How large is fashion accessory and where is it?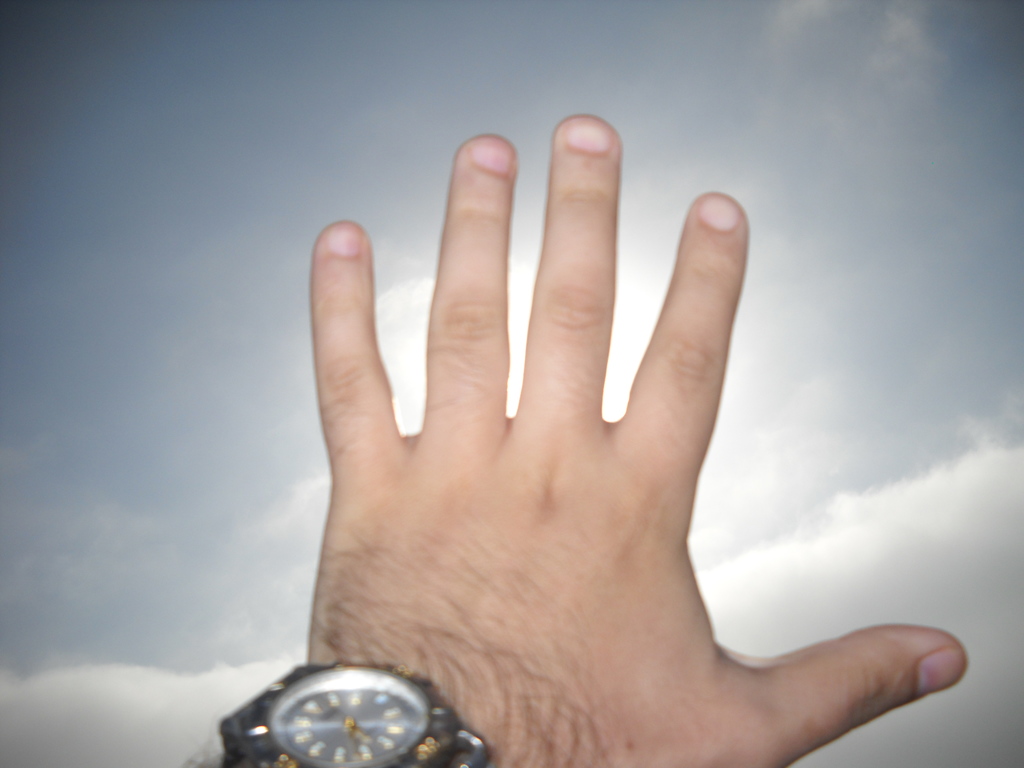
Bounding box: select_region(183, 659, 483, 767).
